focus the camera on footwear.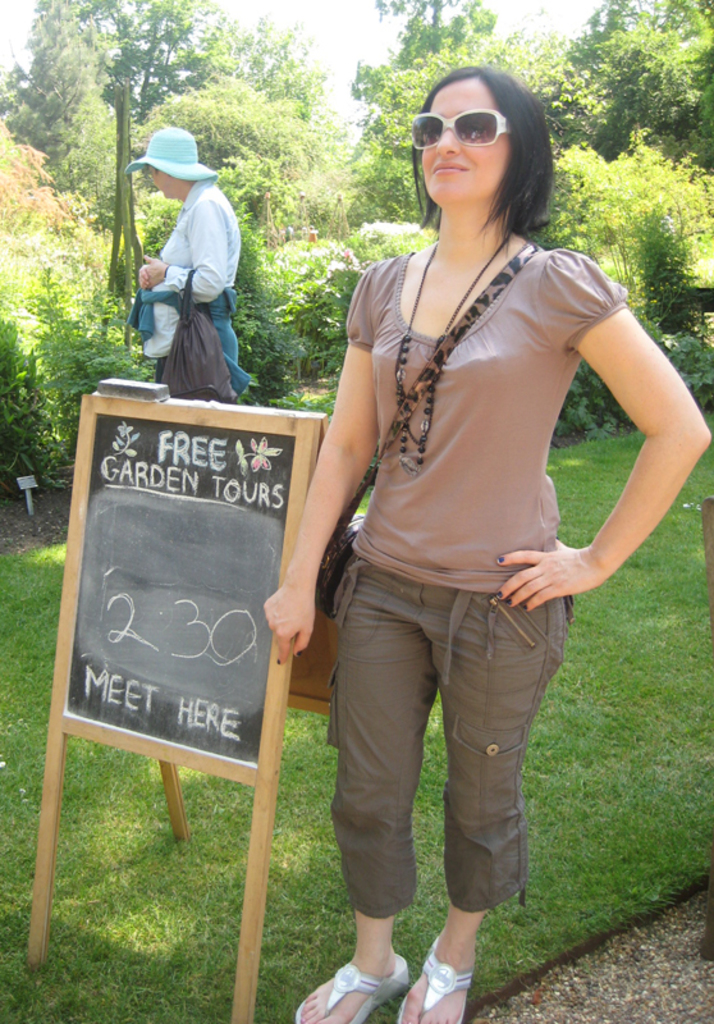
Focus region: <bbox>329, 941, 422, 1012</bbox>.
